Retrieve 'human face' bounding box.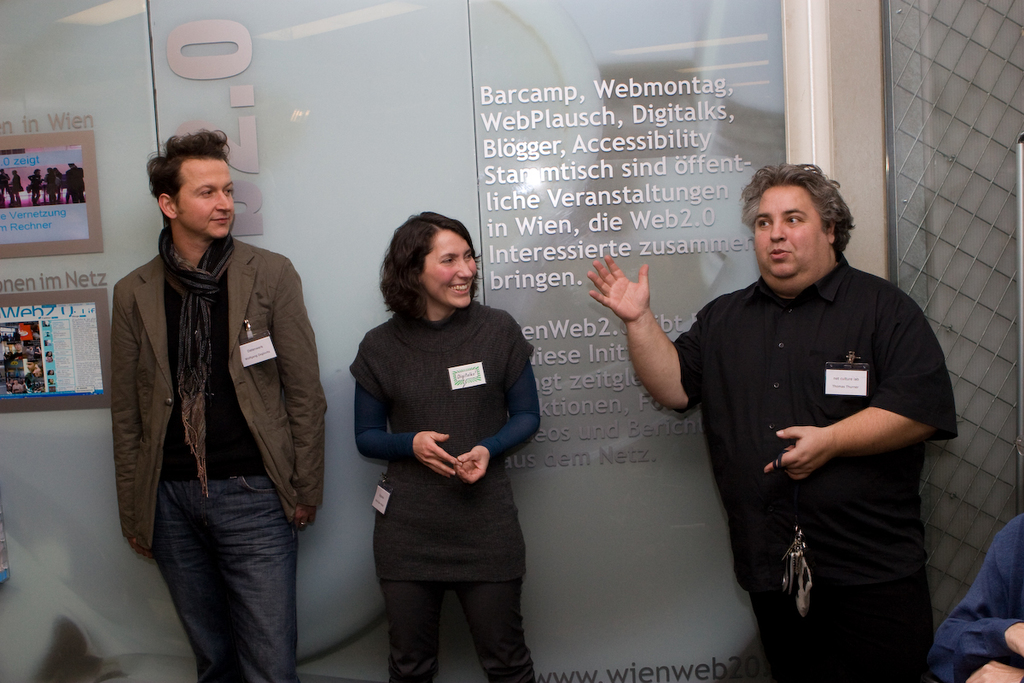
Bounding box: <box>176,155,235,239</box>.
